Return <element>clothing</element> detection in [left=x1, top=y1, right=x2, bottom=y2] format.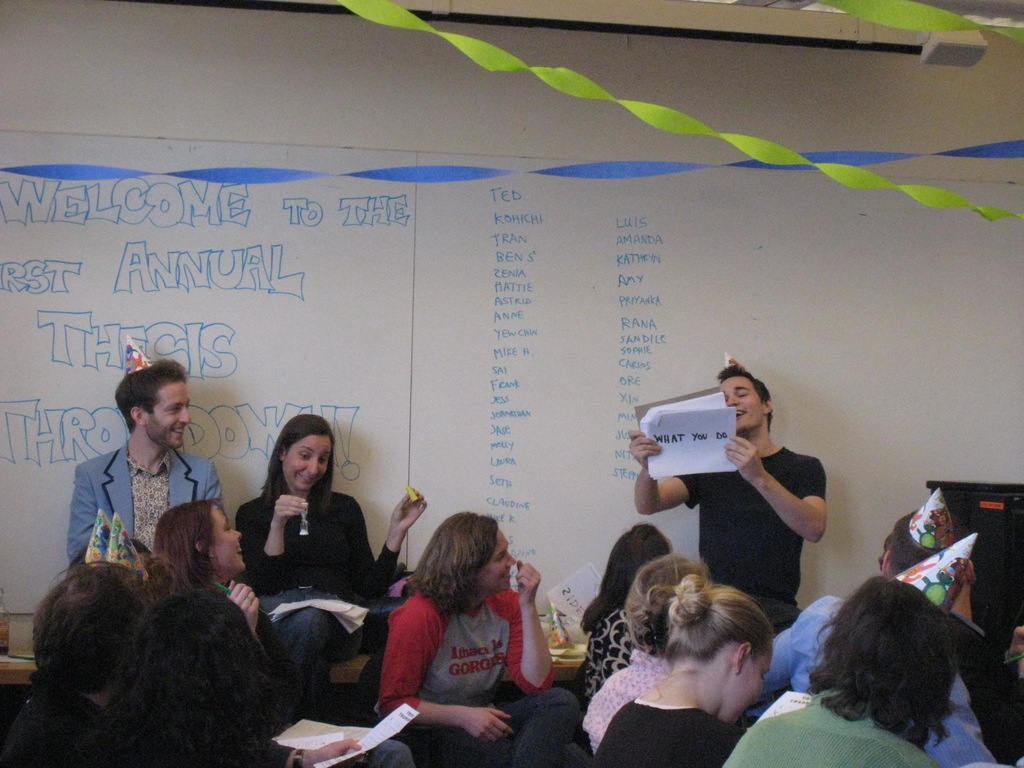
[left=591, top=702, right=742, bottom=767].
